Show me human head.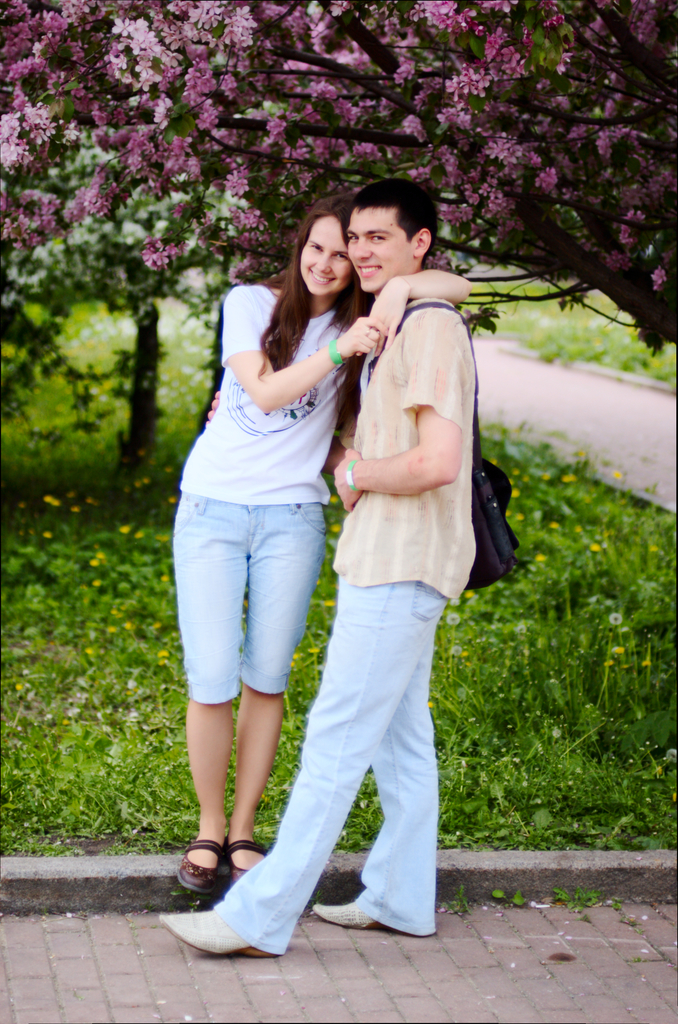
human head is here: box(337, 177, 432, 275).
